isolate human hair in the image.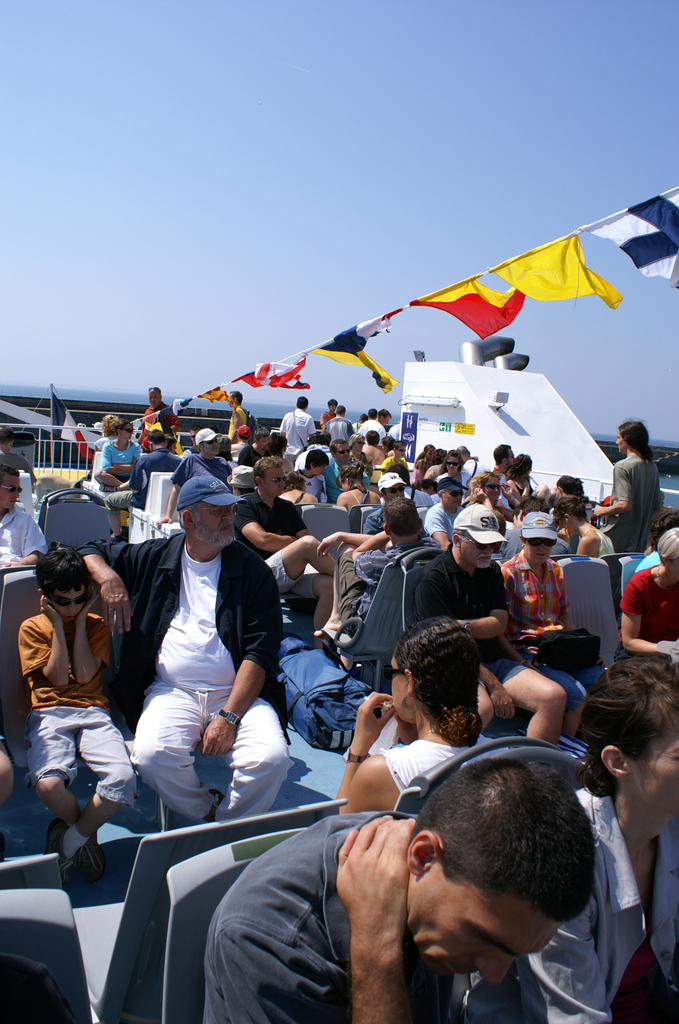
Isolated region: BBox(332, 403, 350, 416).
